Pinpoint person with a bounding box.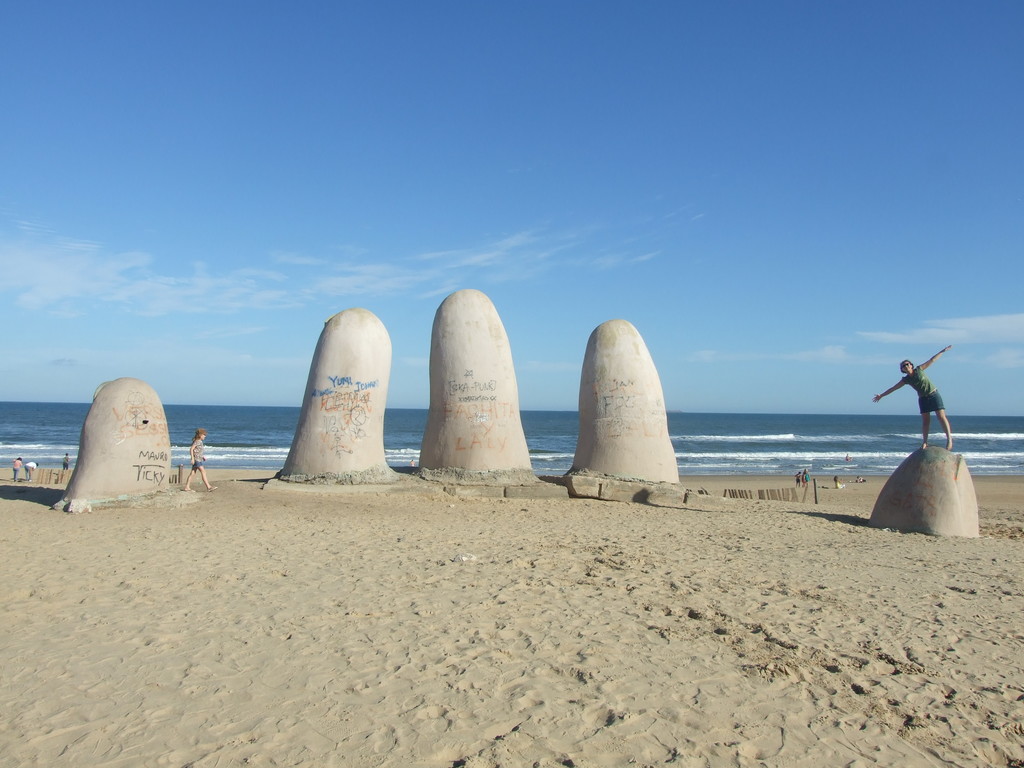
bbox=[62, 450, 68, 472].
